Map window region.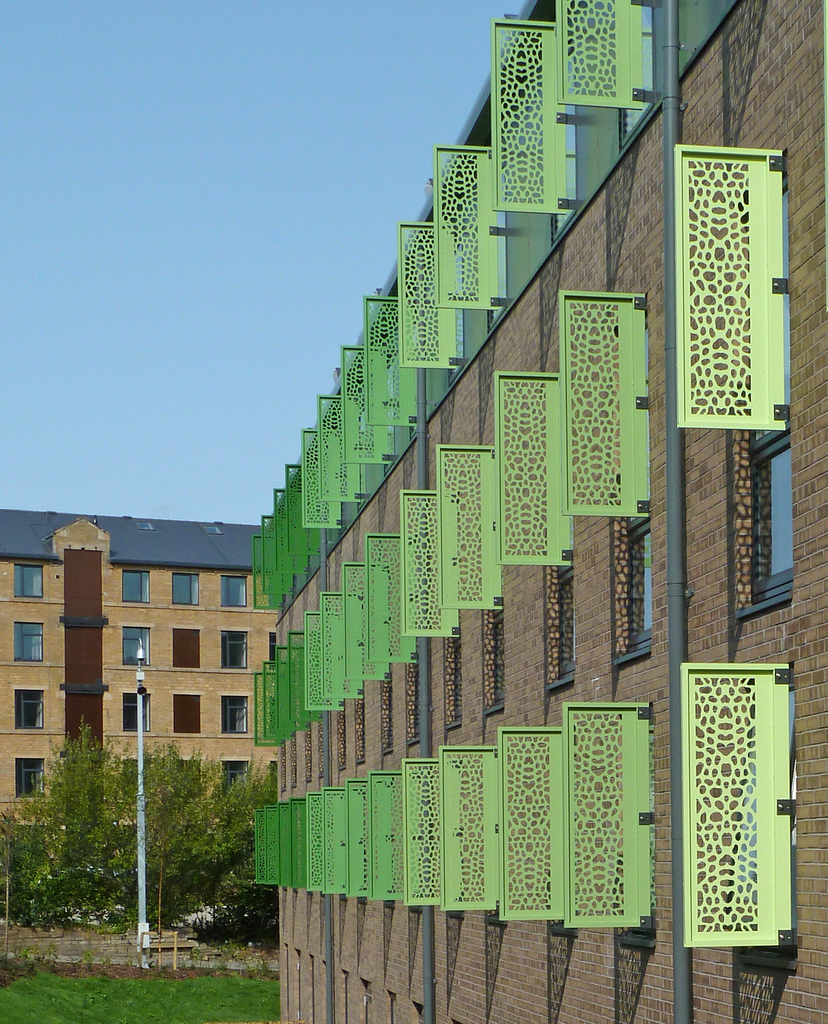
Mapped to 120:571:151:602.
